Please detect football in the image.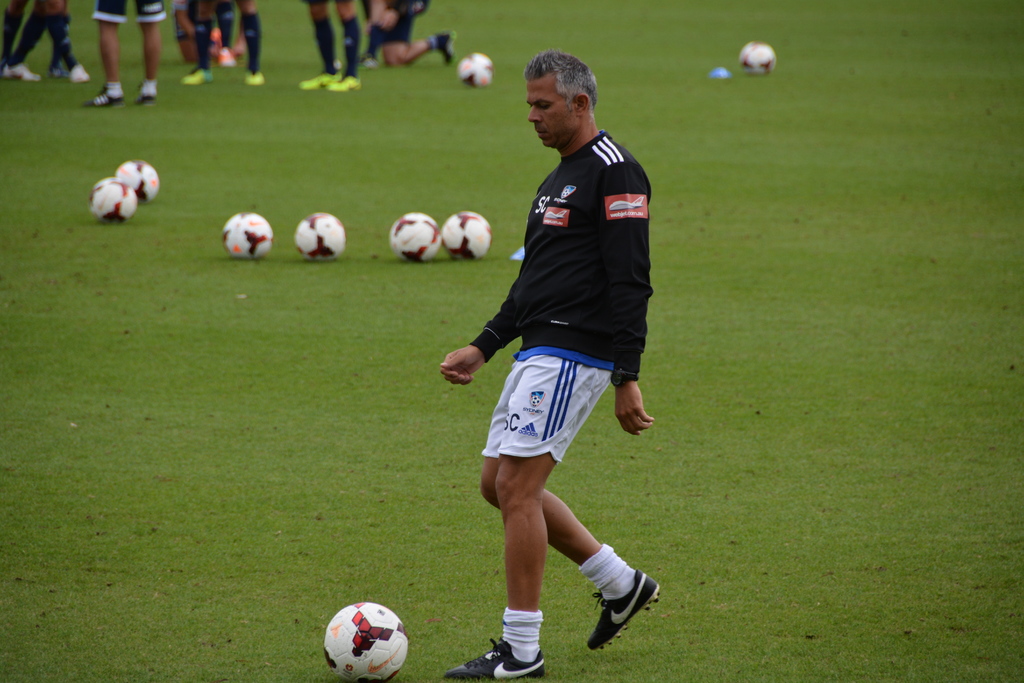
439, 211, 495, 258.
